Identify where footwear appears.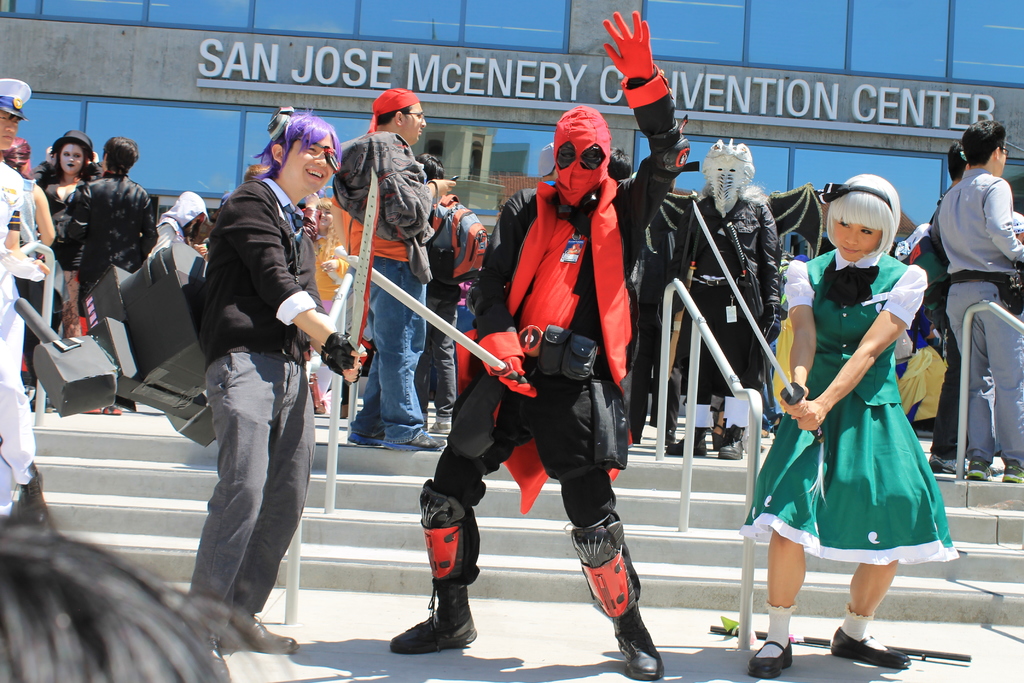
Appears at left=967, top=457, right=988, bottom=477.
